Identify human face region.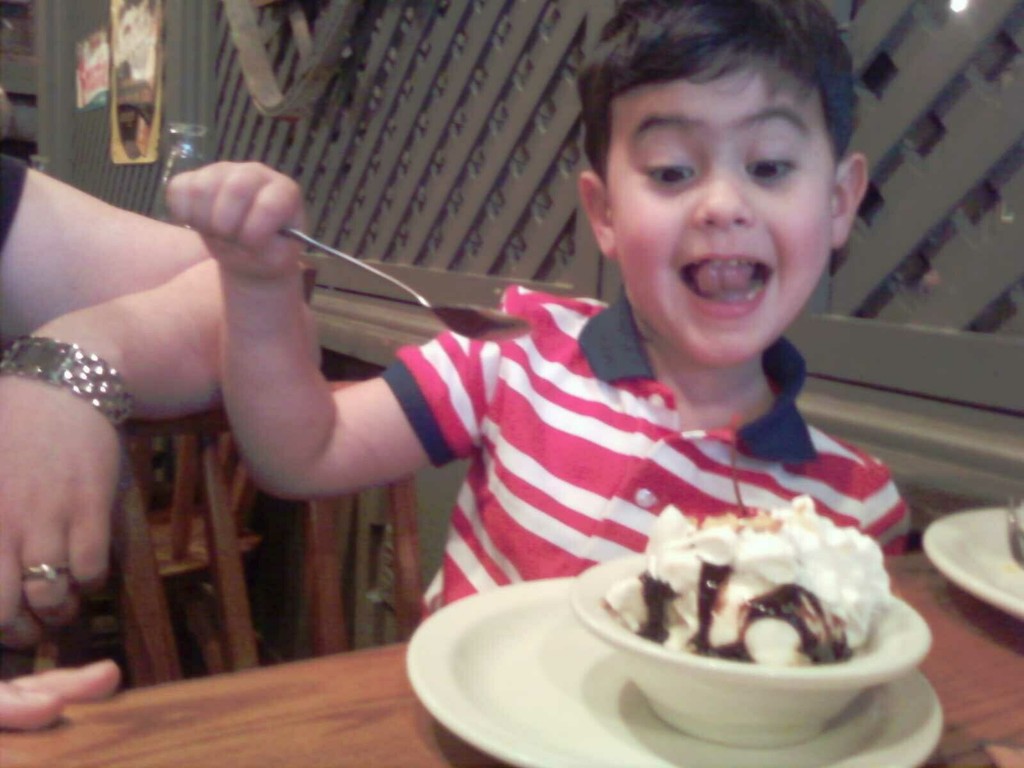
Region: [left=607, top=71, right=837, bottom=362].
